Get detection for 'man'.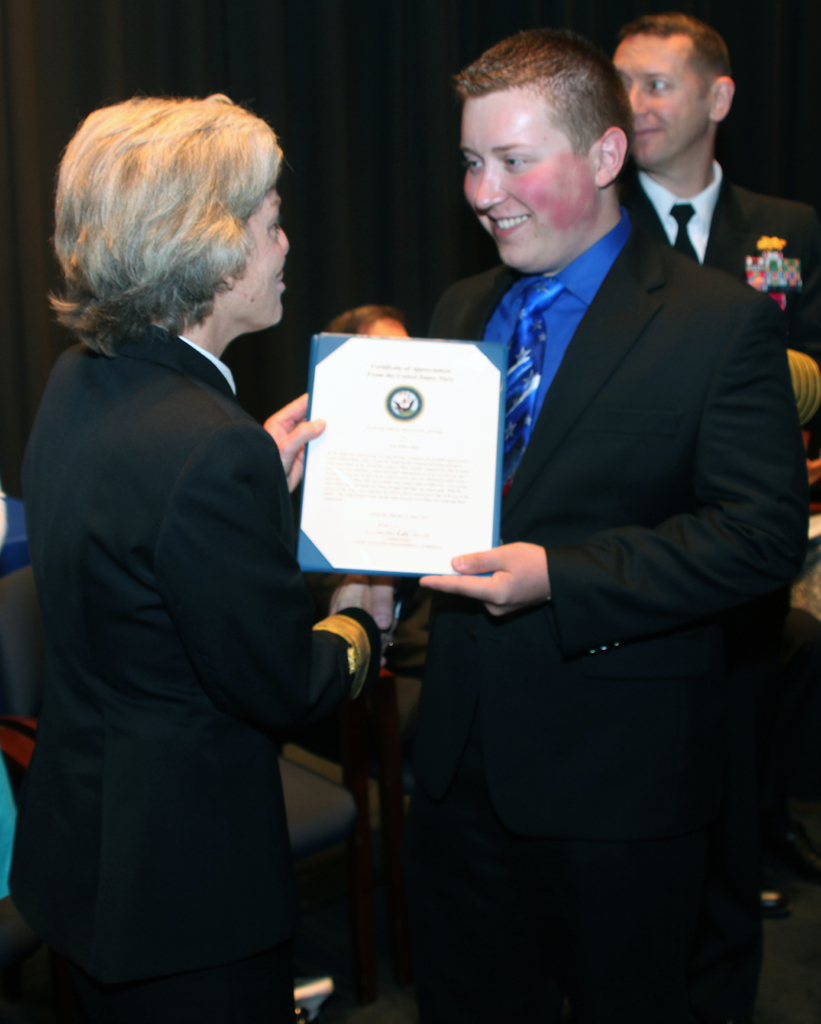
Detection: {"left": 592, "top": 0, "right": 820, "bottom": 437}.
